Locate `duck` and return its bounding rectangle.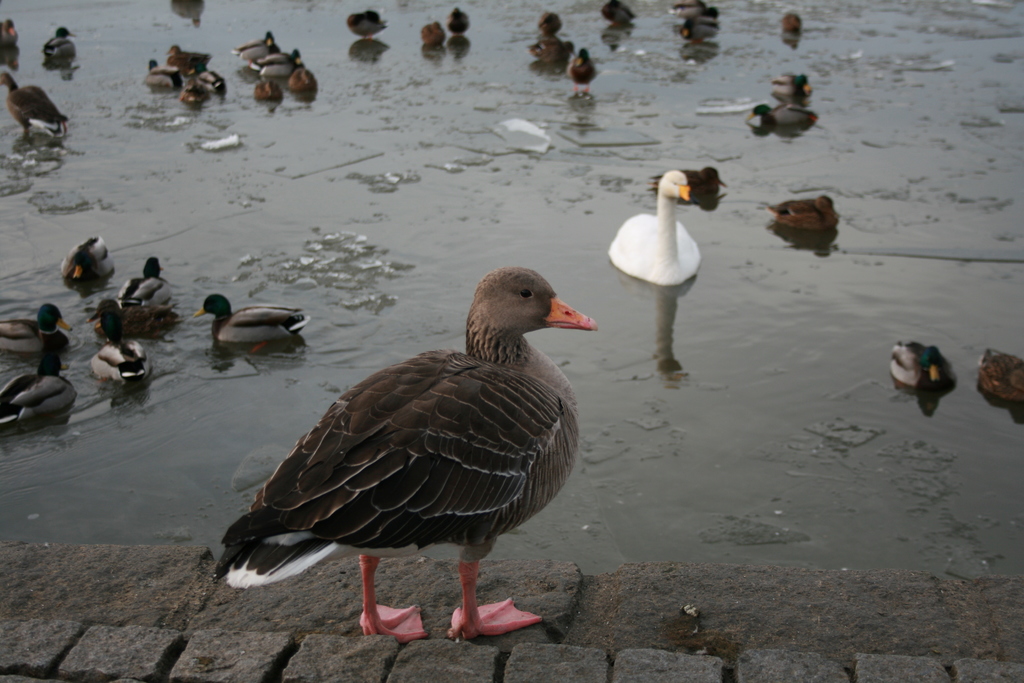
[x1=120, y1=262, x2=168, y2=312].
